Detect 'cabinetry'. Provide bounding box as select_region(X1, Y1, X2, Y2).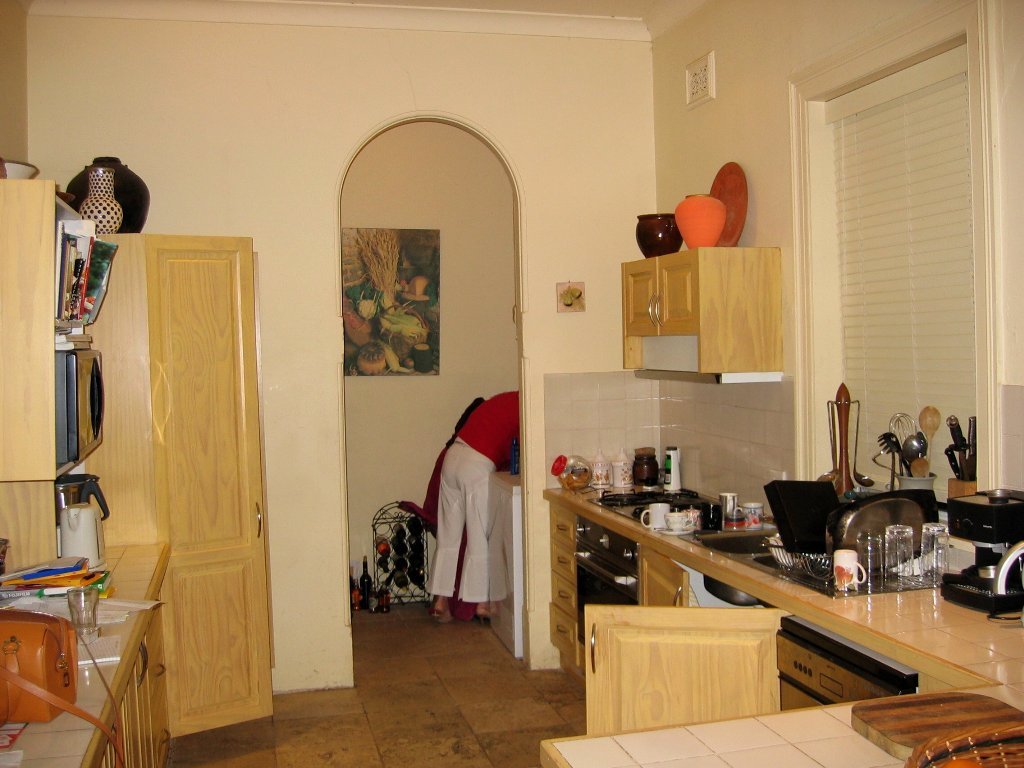
select_region(0, 181, 110, 492).
